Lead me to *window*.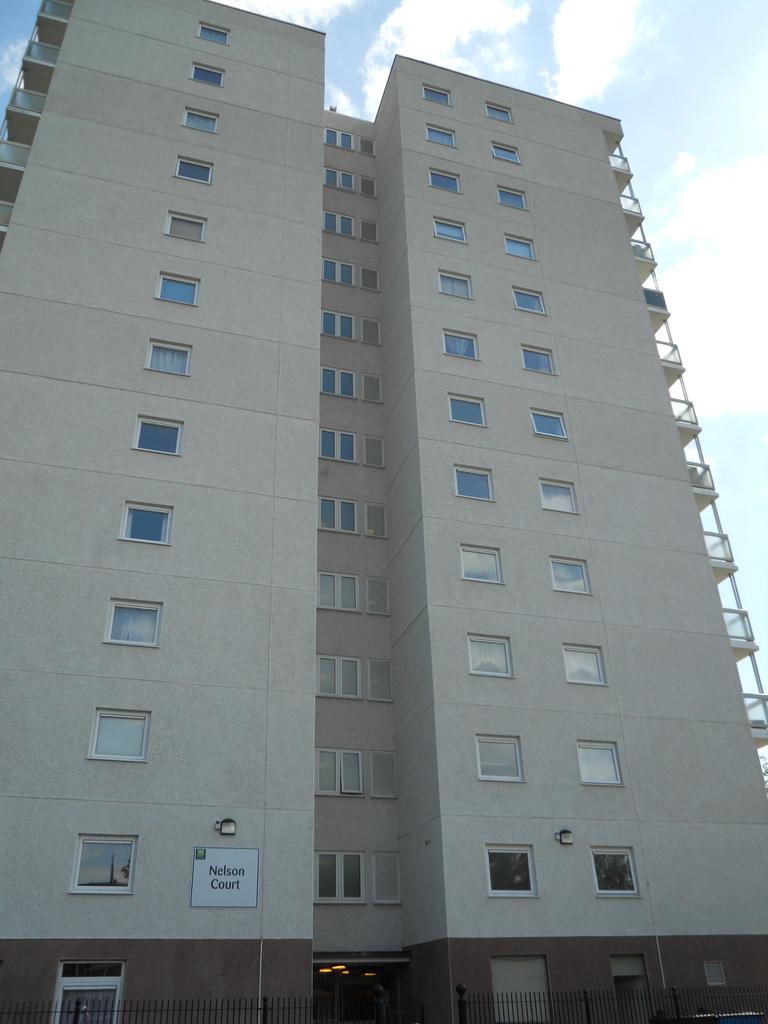
Lead to detection(424, 124, 454, 148).
